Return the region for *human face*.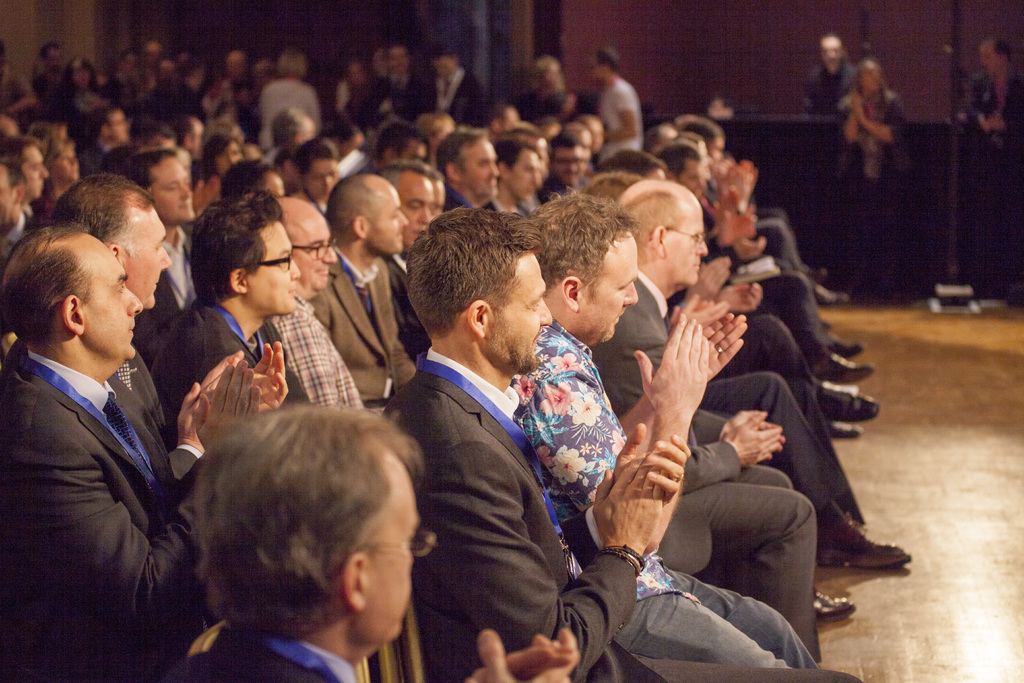
248/220/293/313.
